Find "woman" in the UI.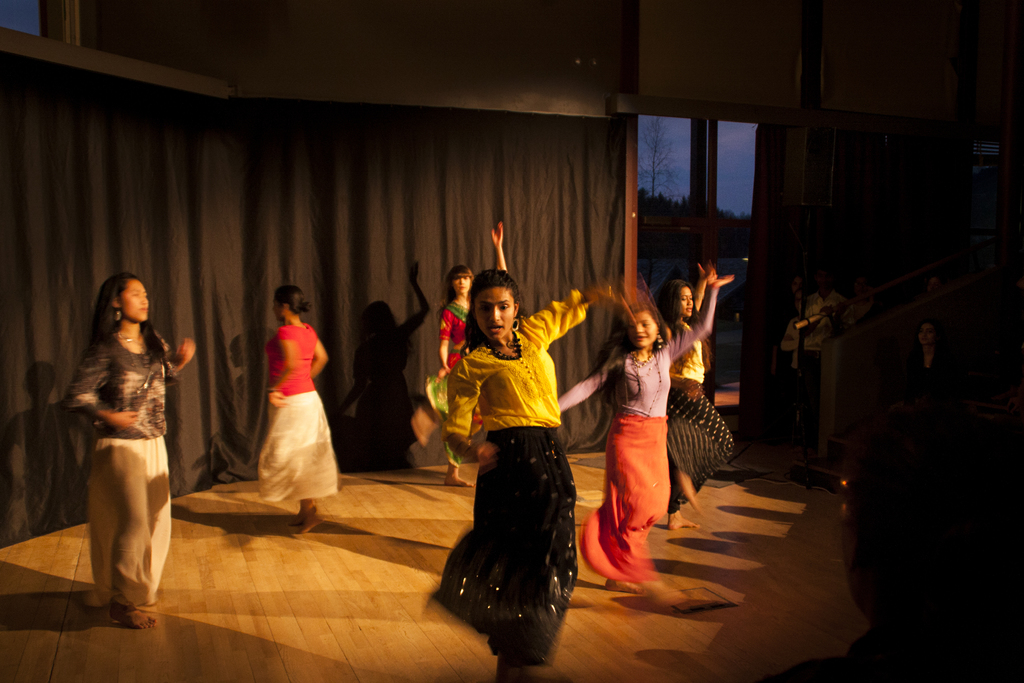
UI element at 259 284 349 539.
